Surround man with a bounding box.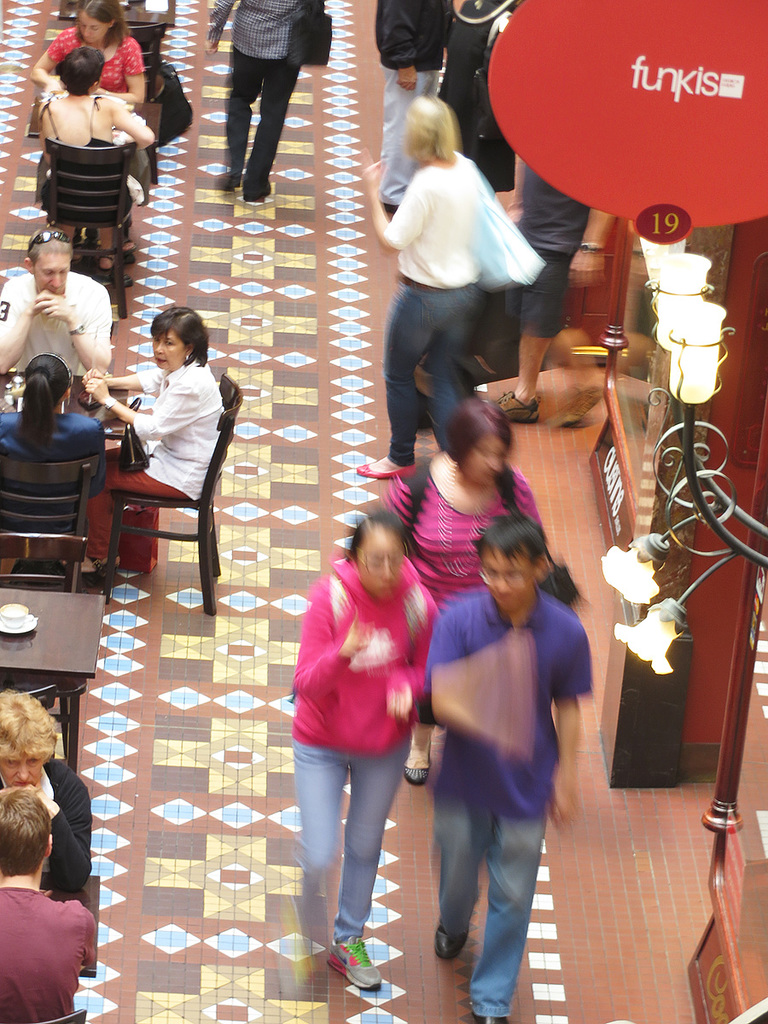
box(0, 778, 100, 1023).
